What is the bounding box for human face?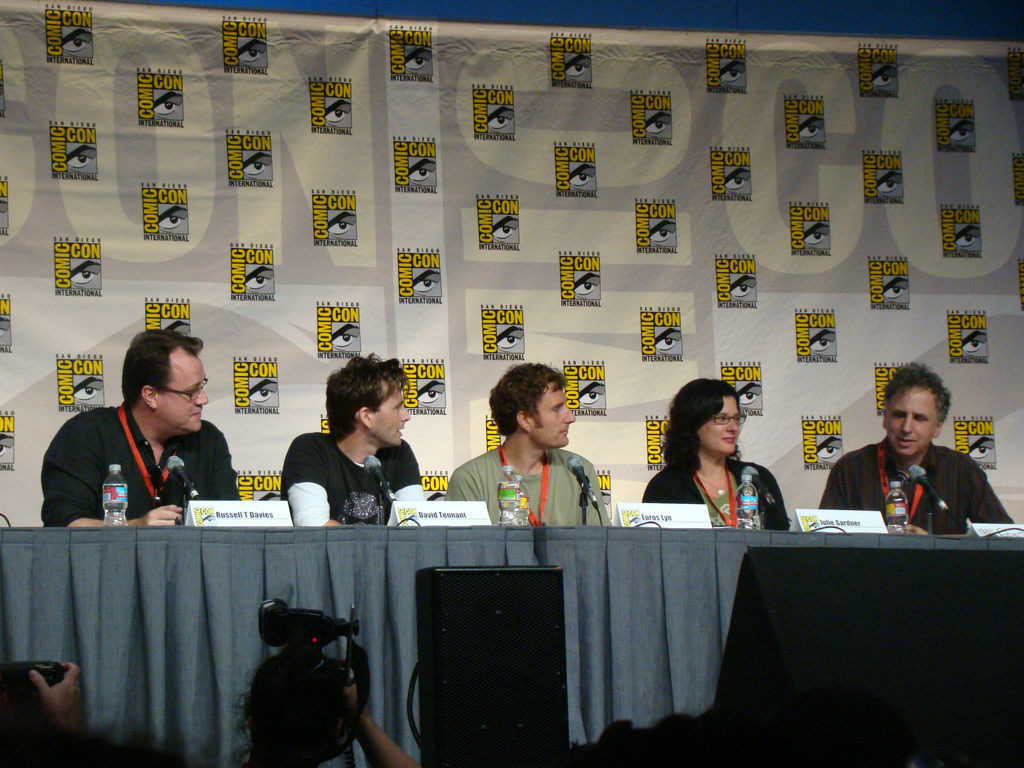
884 382 946 452.
